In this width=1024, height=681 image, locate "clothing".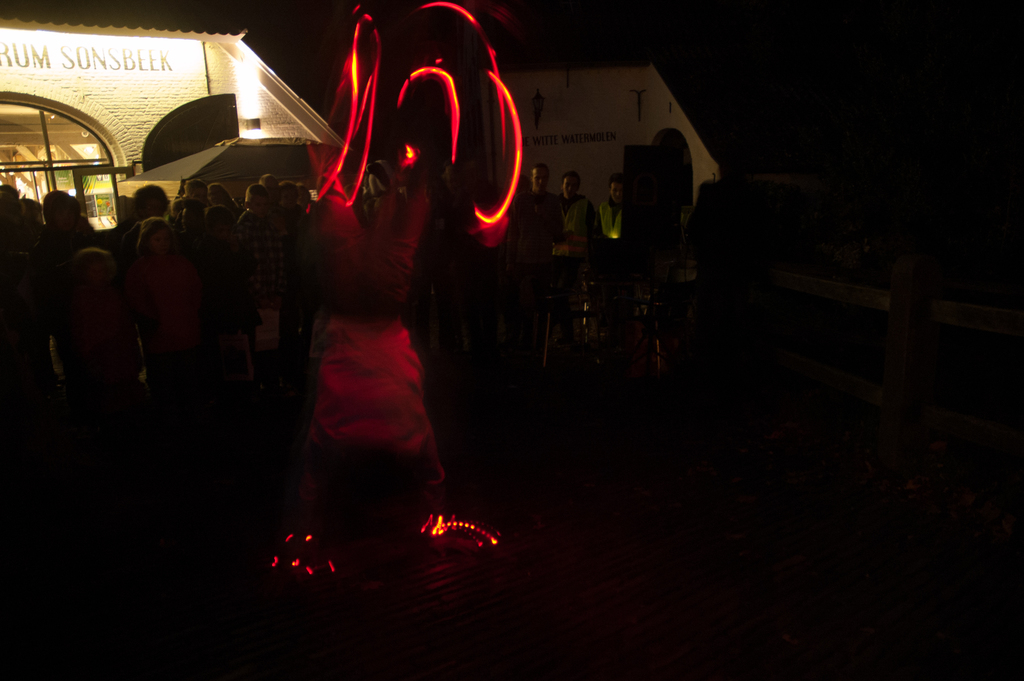
Bounding box: l=599, t=202, r=624, b=249.
